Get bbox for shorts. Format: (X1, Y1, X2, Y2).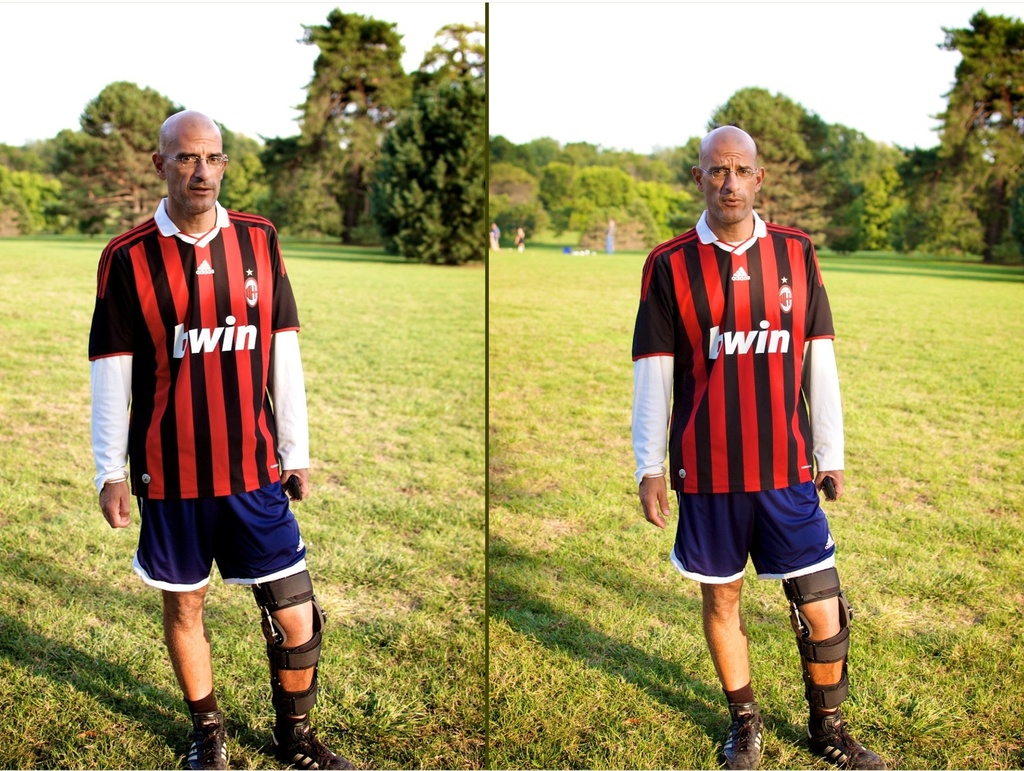
(108, 499, 310, 604).
